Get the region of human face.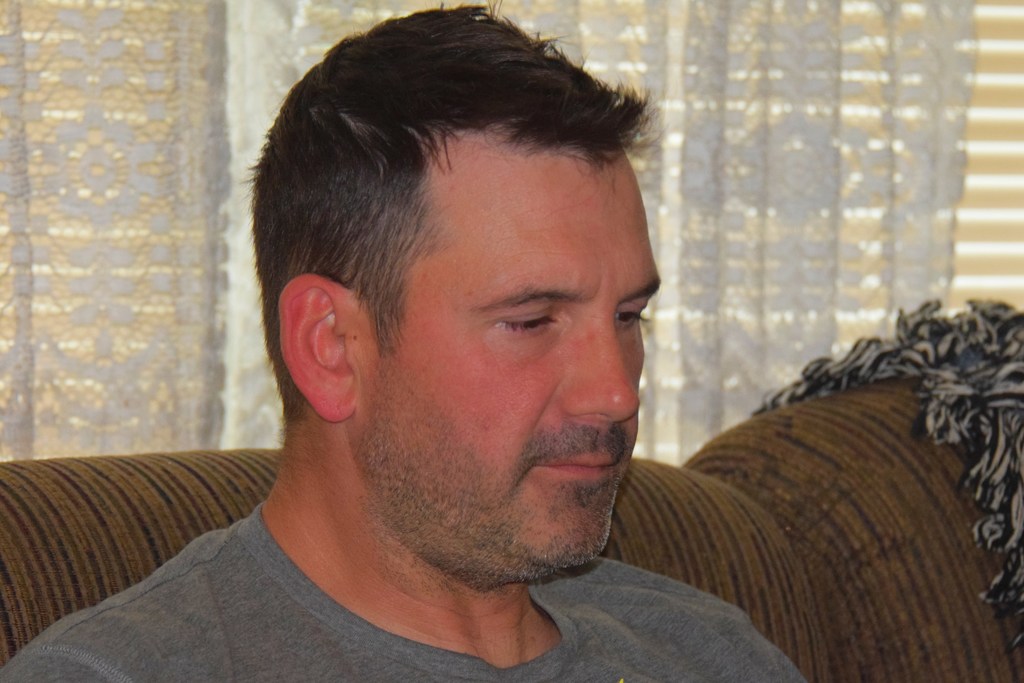
locate(358, 131, 667, 579).
